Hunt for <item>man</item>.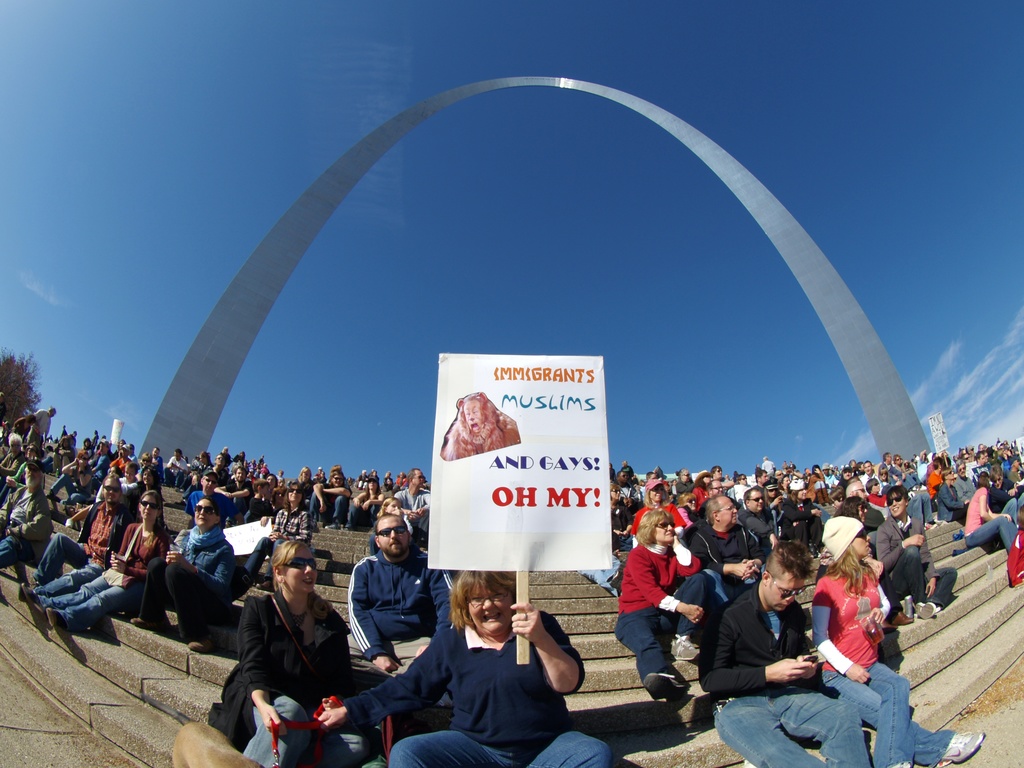
Hunted down at bbox=[331, 520, 437, 714].
